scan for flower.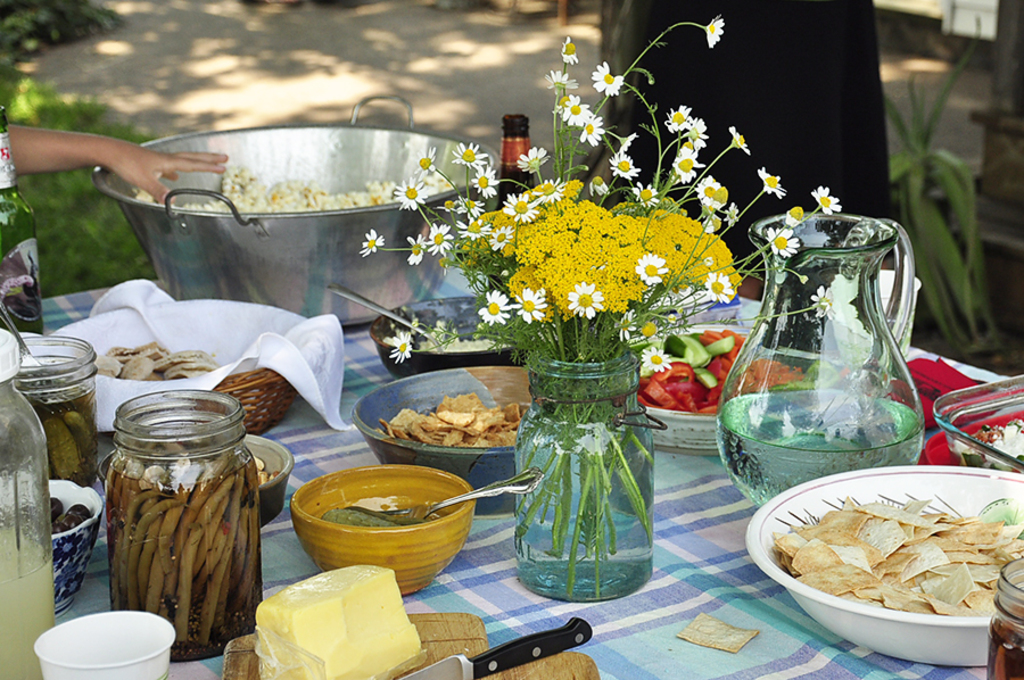
Scan result: 423 223 448 257.
